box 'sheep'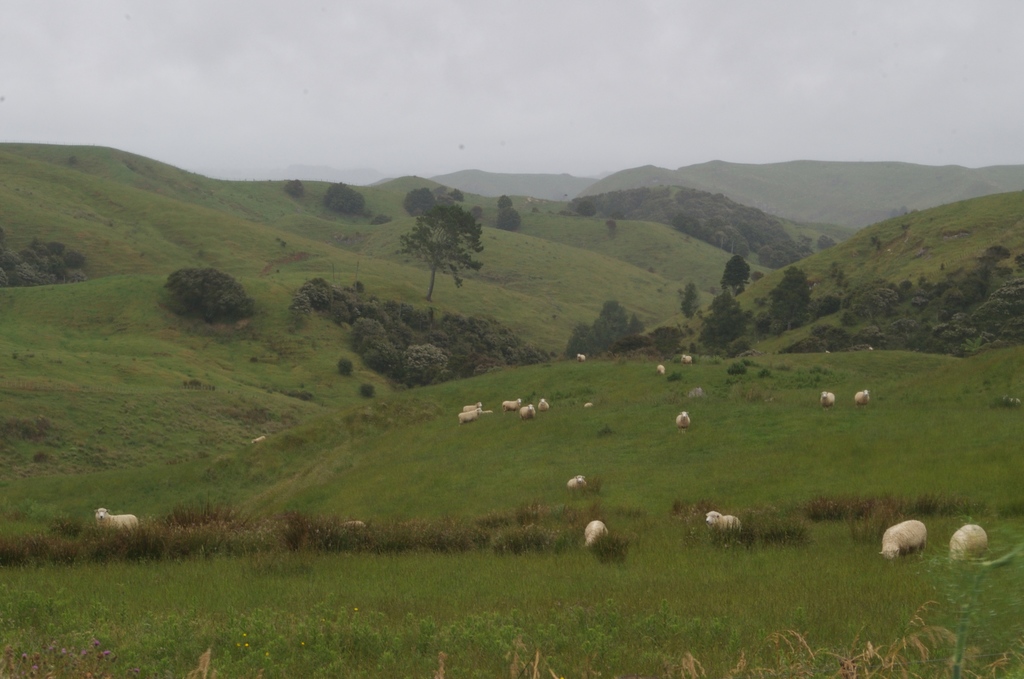
{"x1": 855, "y1": 389, "x2": 871, "y2": 408}
